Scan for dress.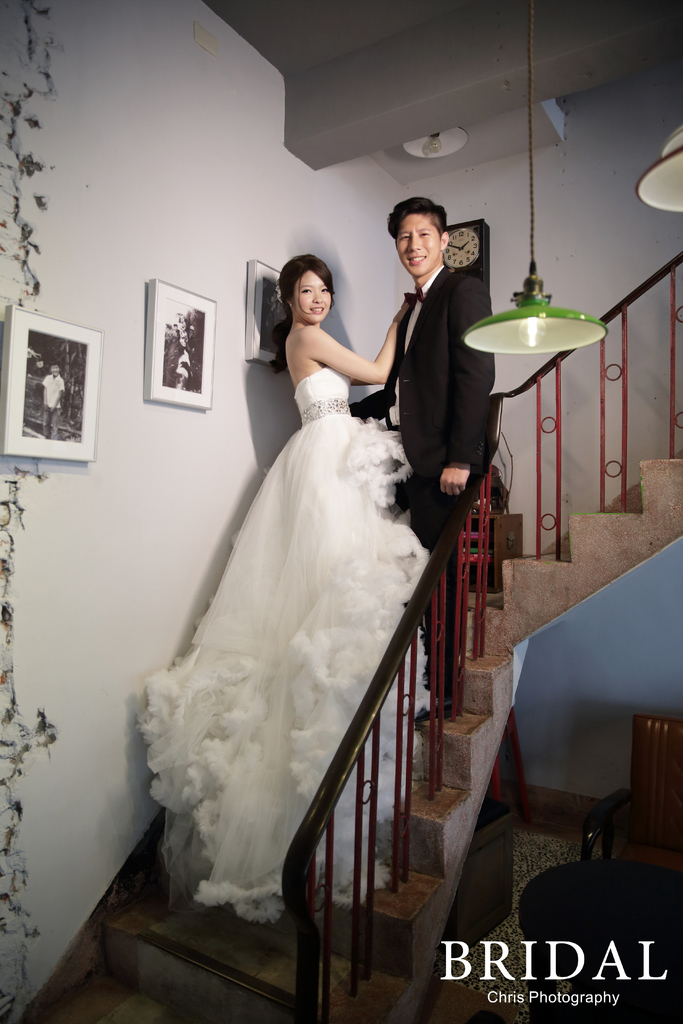
Scan result: bbox(134, 366, 436, 924).
